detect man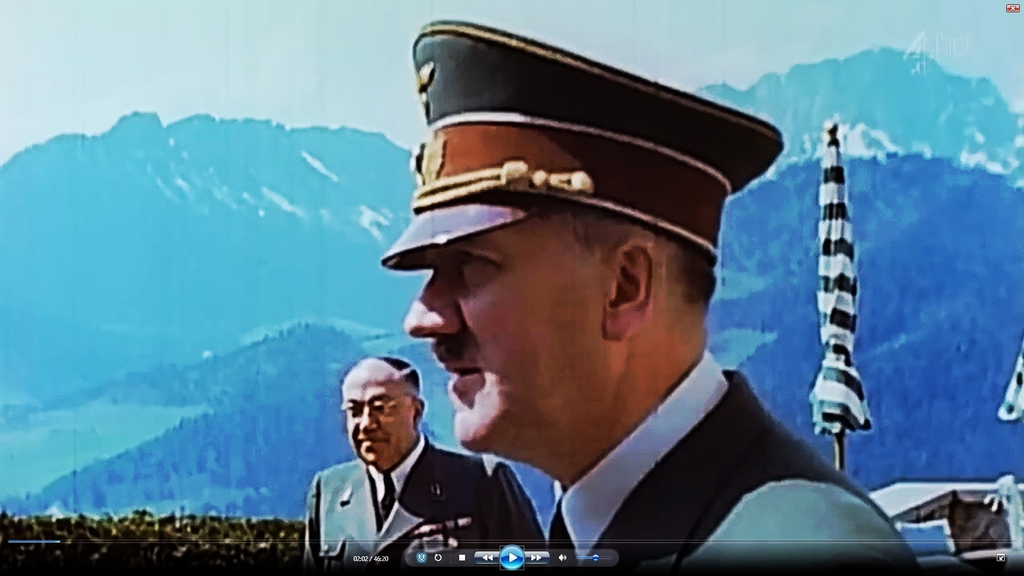
{"left": 299, "top": 353, "right": 553, "bottom": 575}
